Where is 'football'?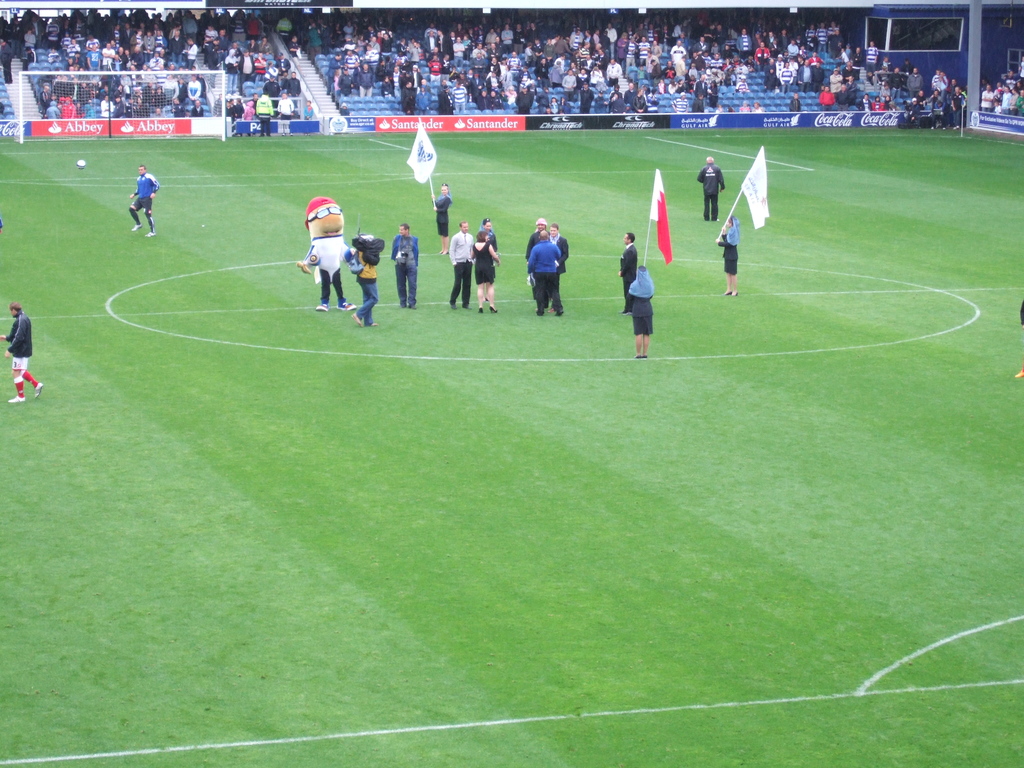
71, 158, 88, 168.
